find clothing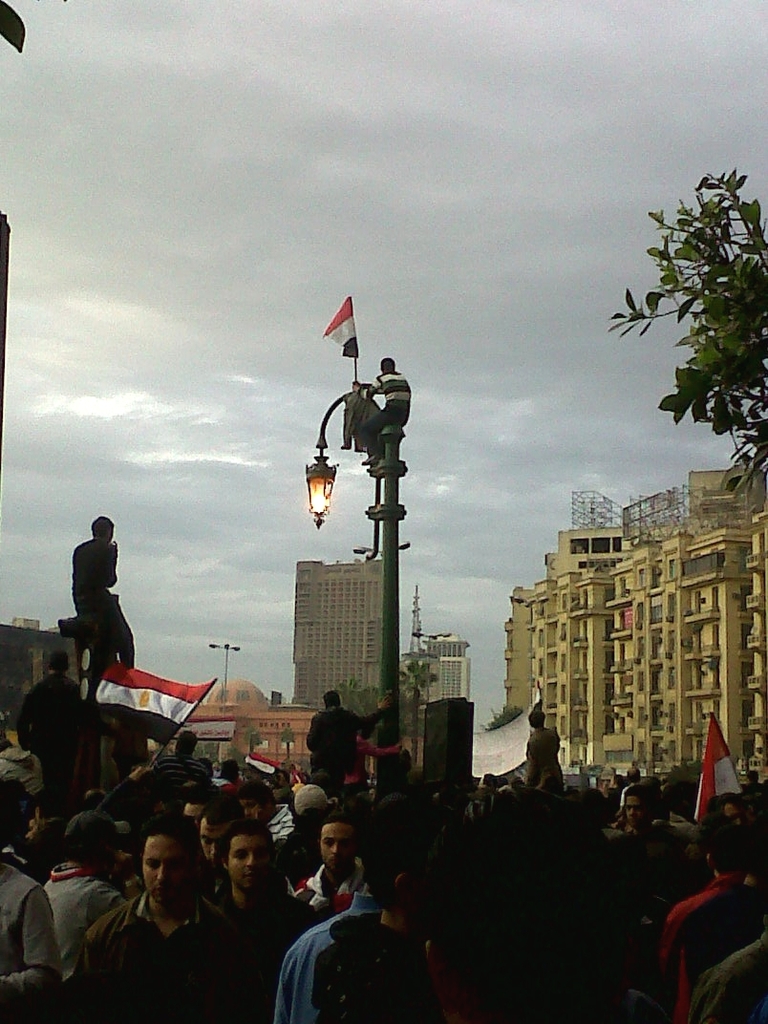
bbox=[261, 897, 380, 1023]
